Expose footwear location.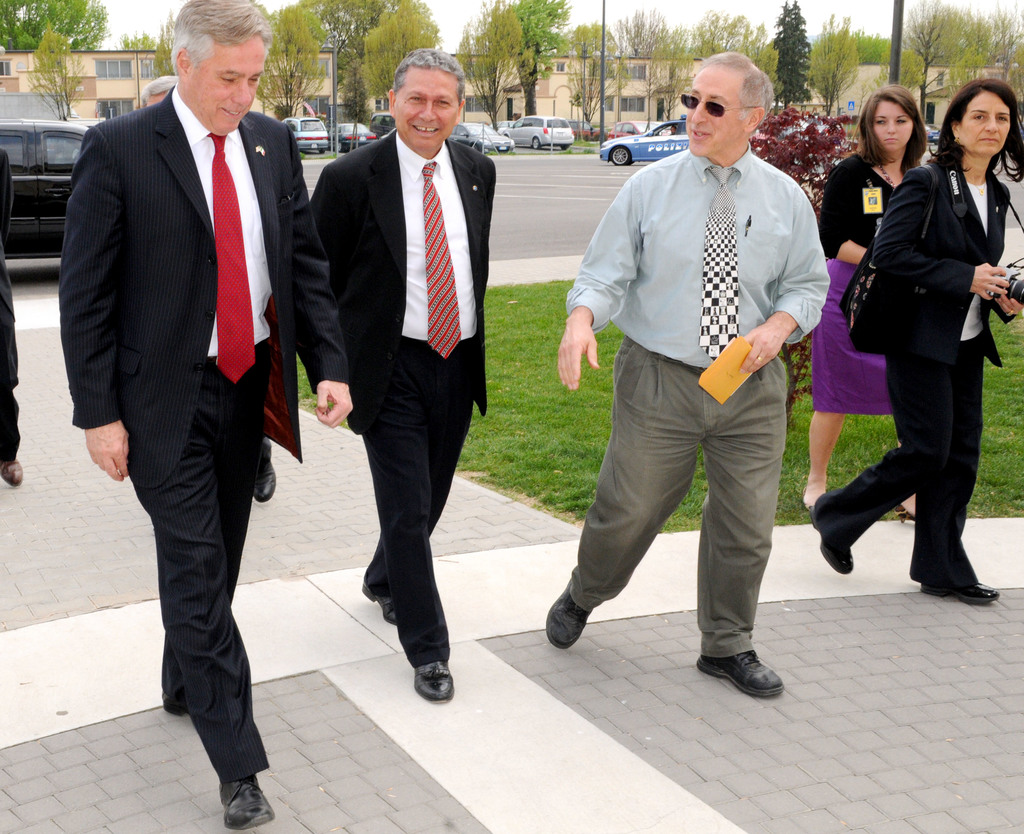
Exposed at <bbox>362, 578, 394, 625</bbox>.
